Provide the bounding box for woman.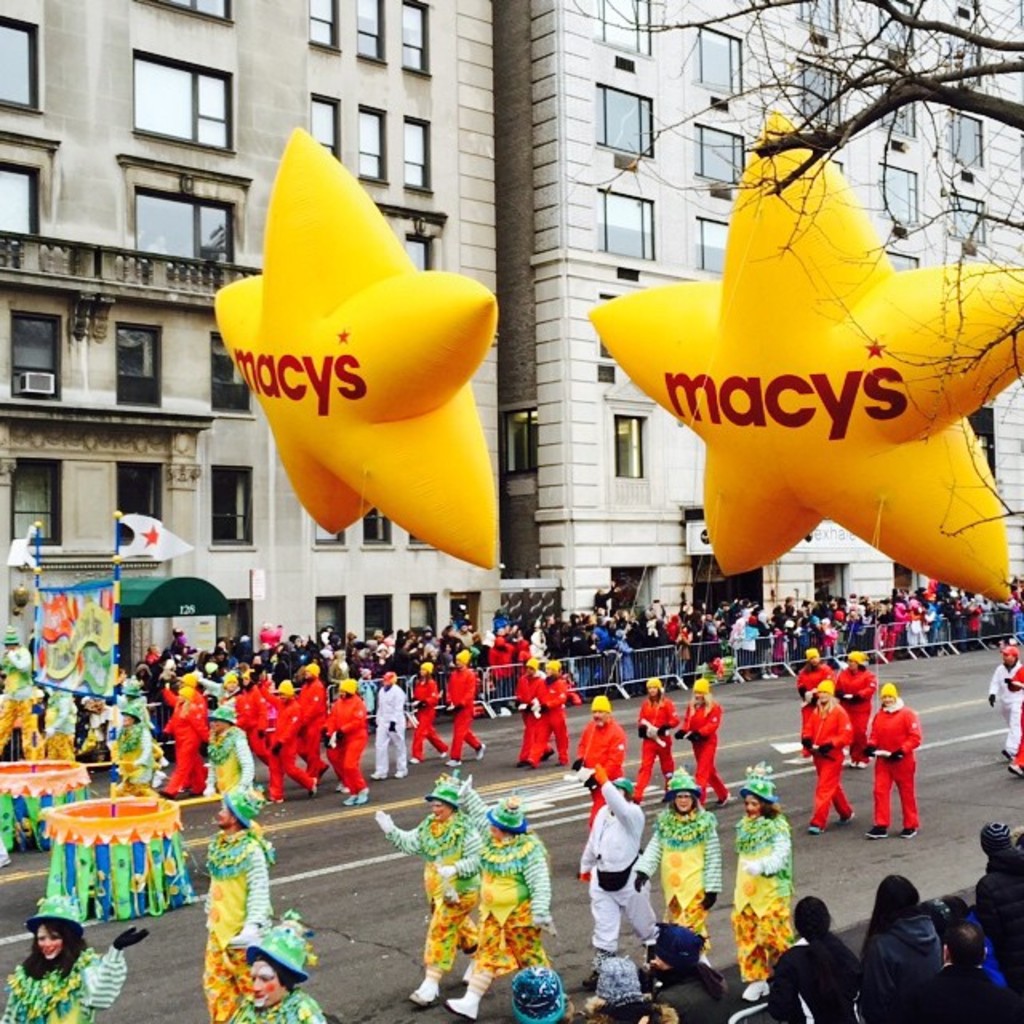
[left=5, top=898, right=154, bottom=1022].
